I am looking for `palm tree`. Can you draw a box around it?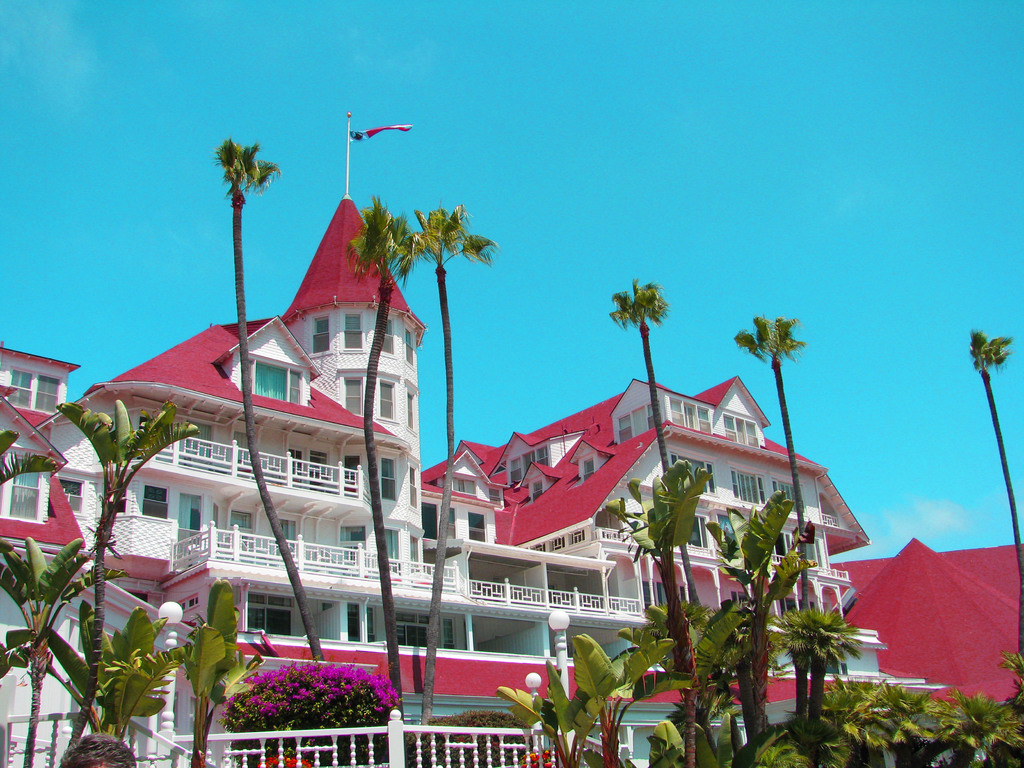
Sure, the bounding box is (x1=342, y1=195, x2=404, y2=704).
